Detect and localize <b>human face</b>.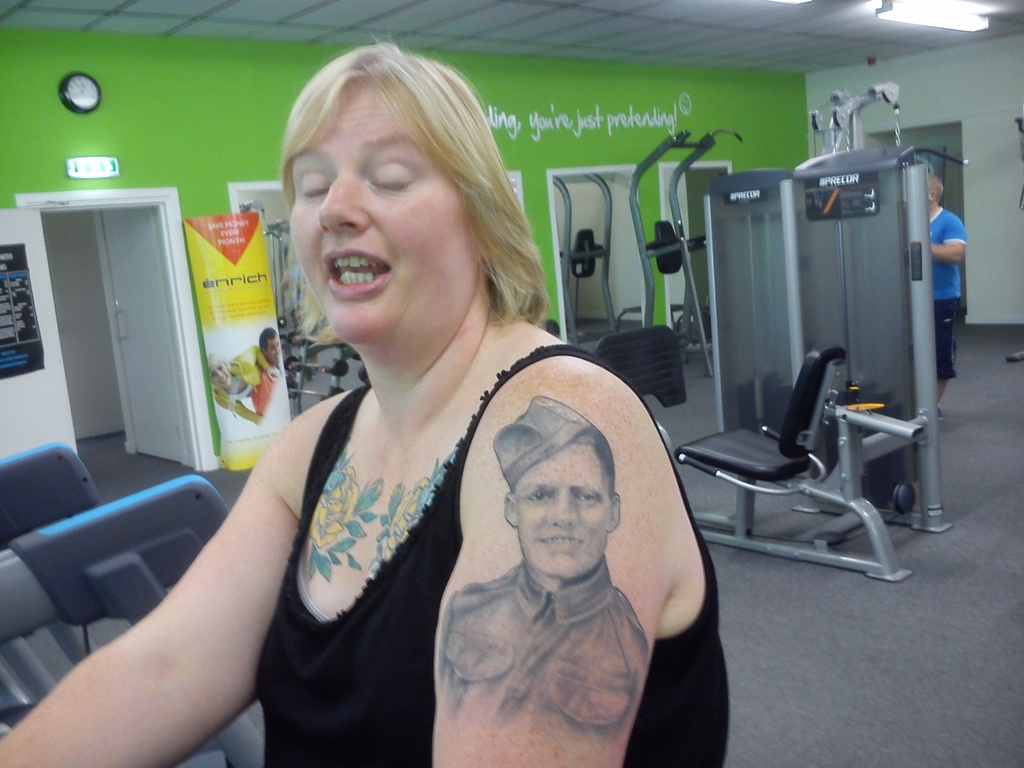
Localized at (289,82,470,341).
